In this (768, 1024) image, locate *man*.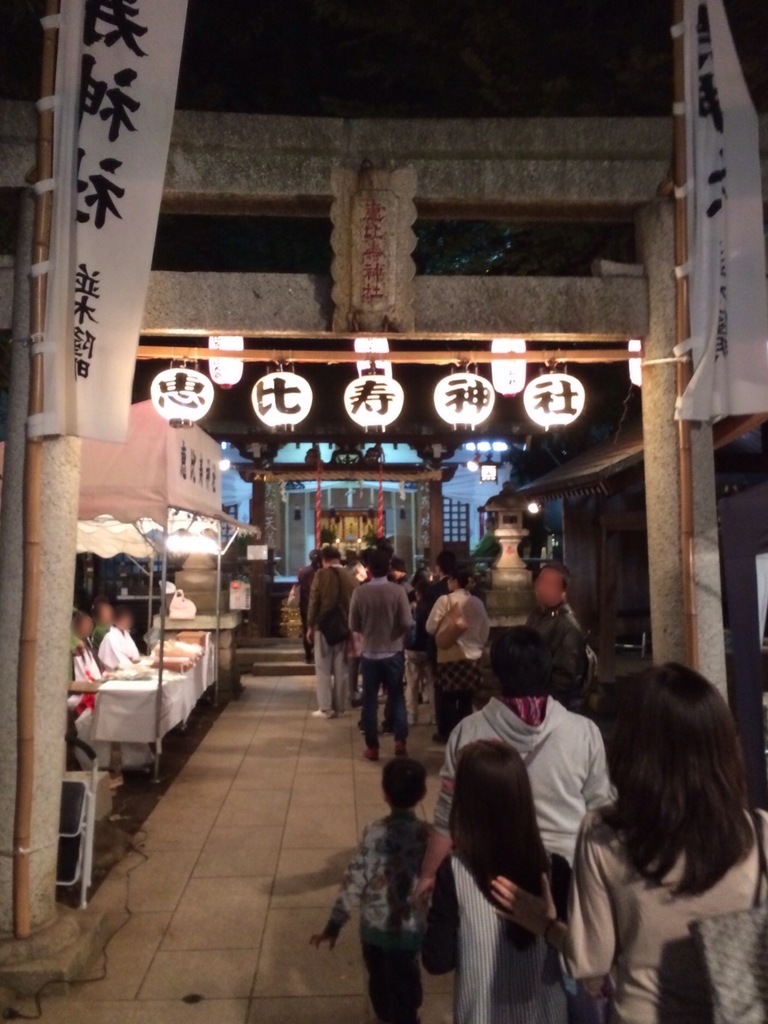
Bounding box: <bbox>97, 613, 143, 676</bbox>.
